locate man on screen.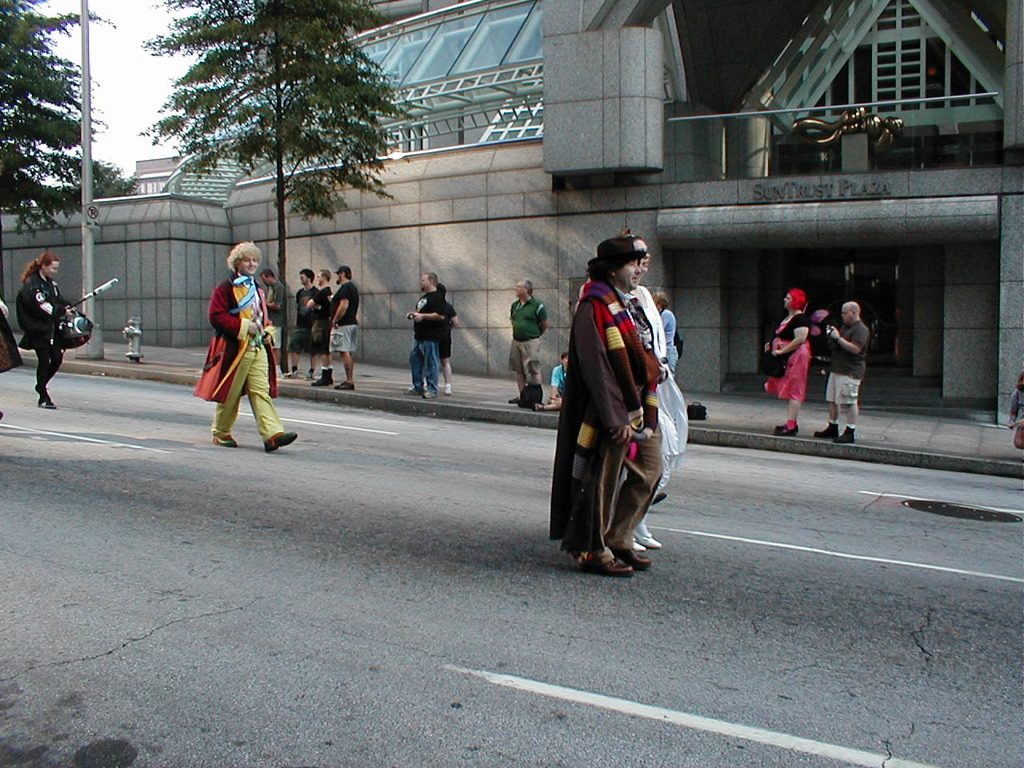
On screen at <region>325, 263, 355, 391</region>.
